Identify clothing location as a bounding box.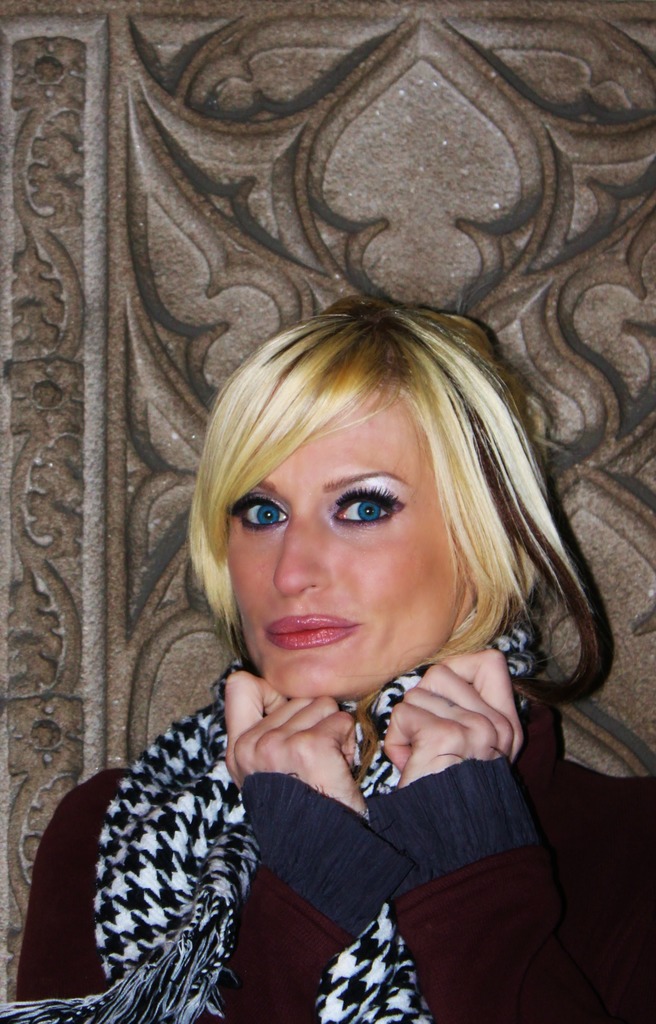
detection(0, 655, 655, 1023).
